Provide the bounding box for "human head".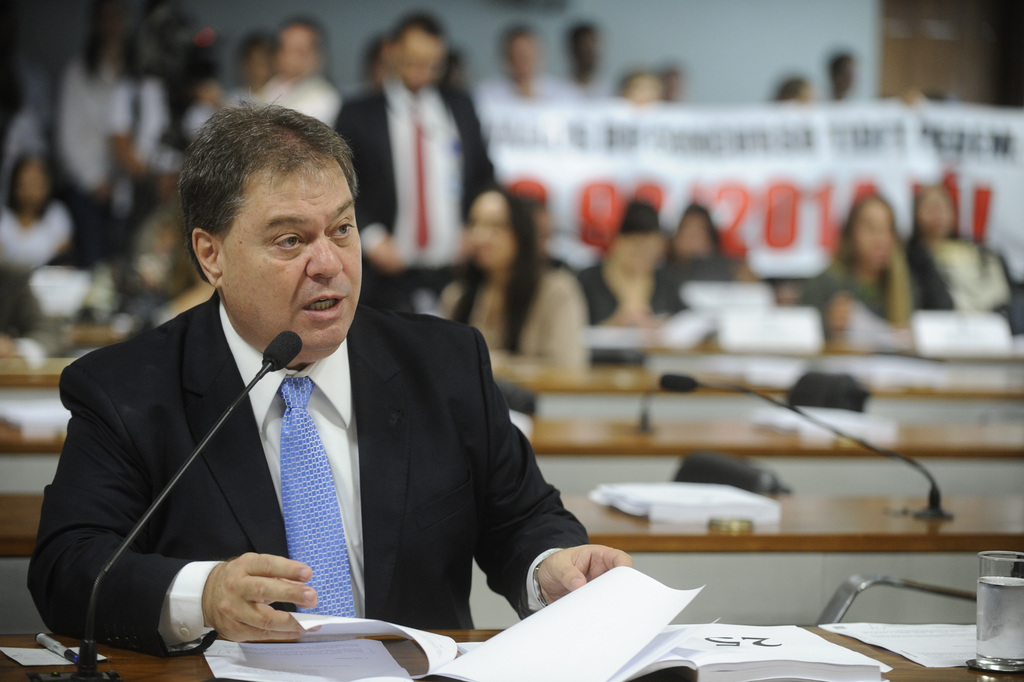
detection(573, 20, 599, 78).
